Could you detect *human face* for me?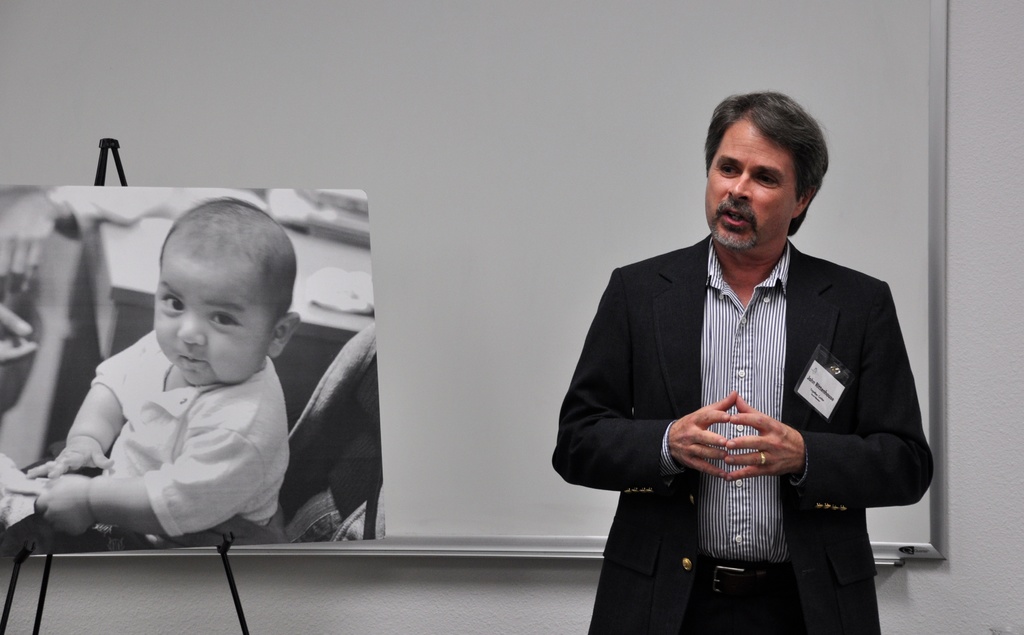
Detection result: [left=705, top=120, right=794, bottom=251].
